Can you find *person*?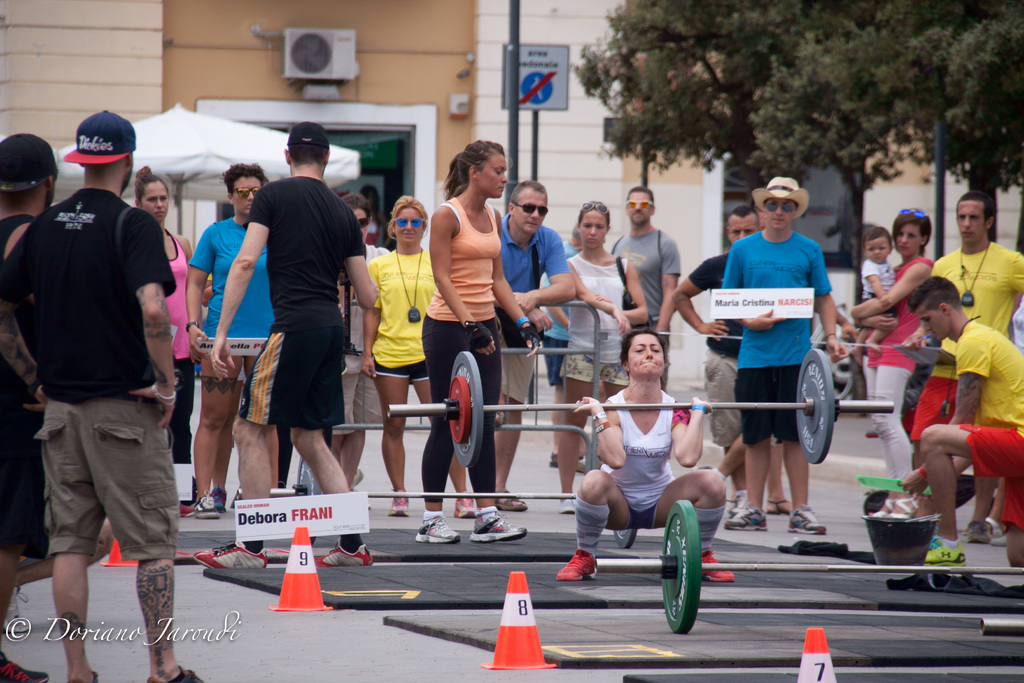
Yes, bounding box: x1=618, y1=277, x2=684, y2=516.
